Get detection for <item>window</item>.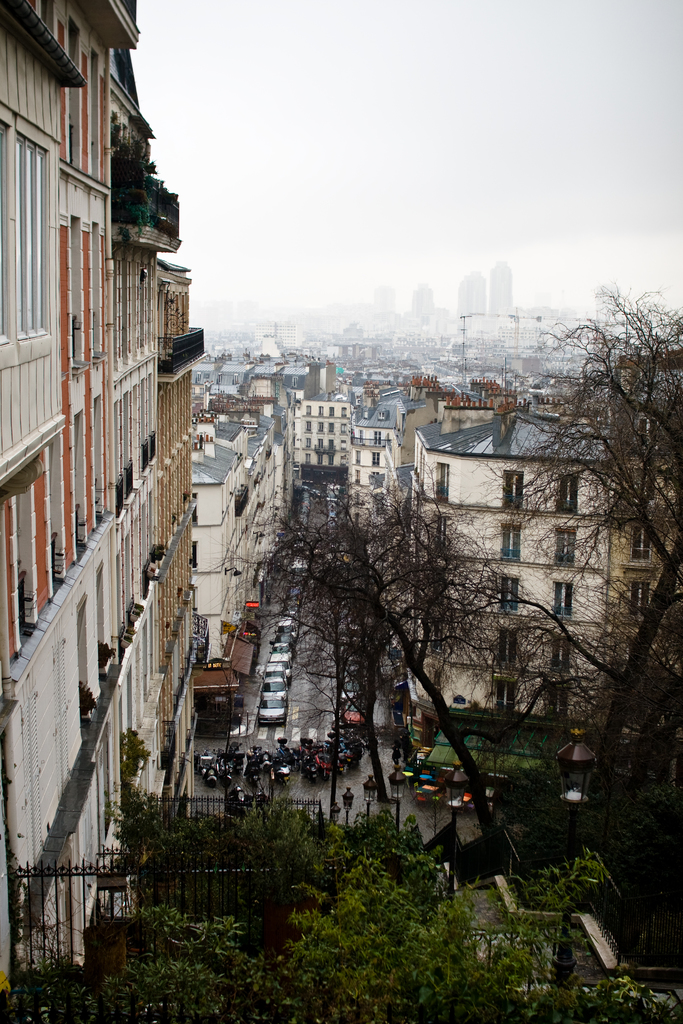
Detection: BBox(632, 526, 652, 564).
